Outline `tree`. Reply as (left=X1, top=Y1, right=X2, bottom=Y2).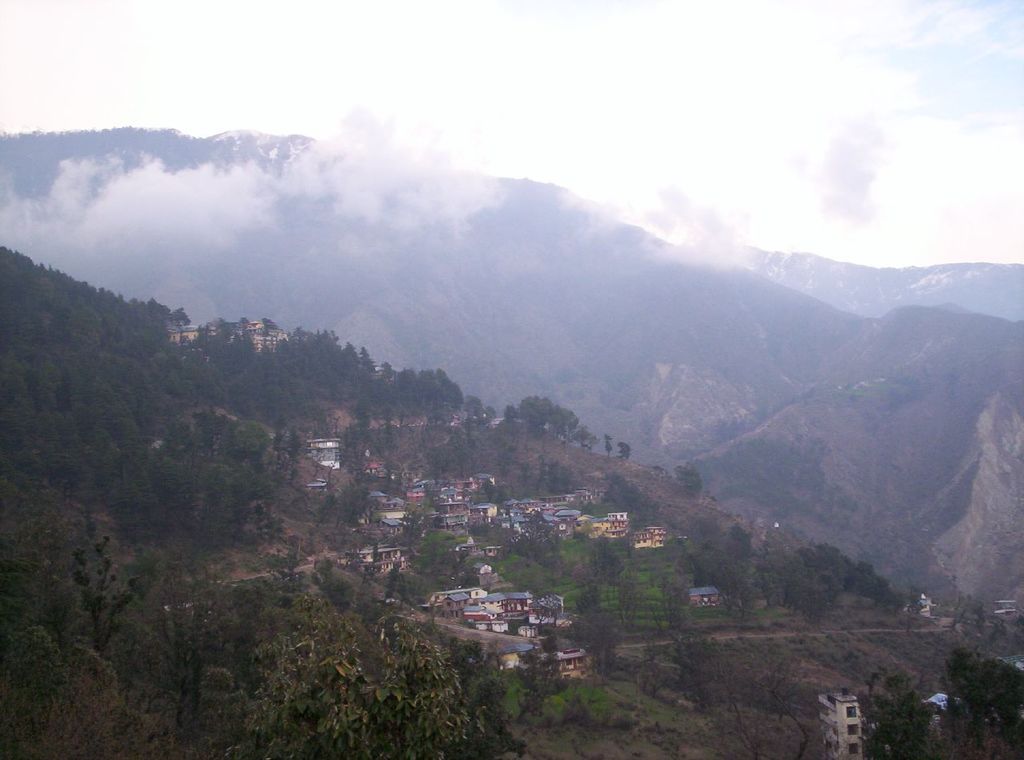
(left=618, top=443, right=634, bottom=462).
